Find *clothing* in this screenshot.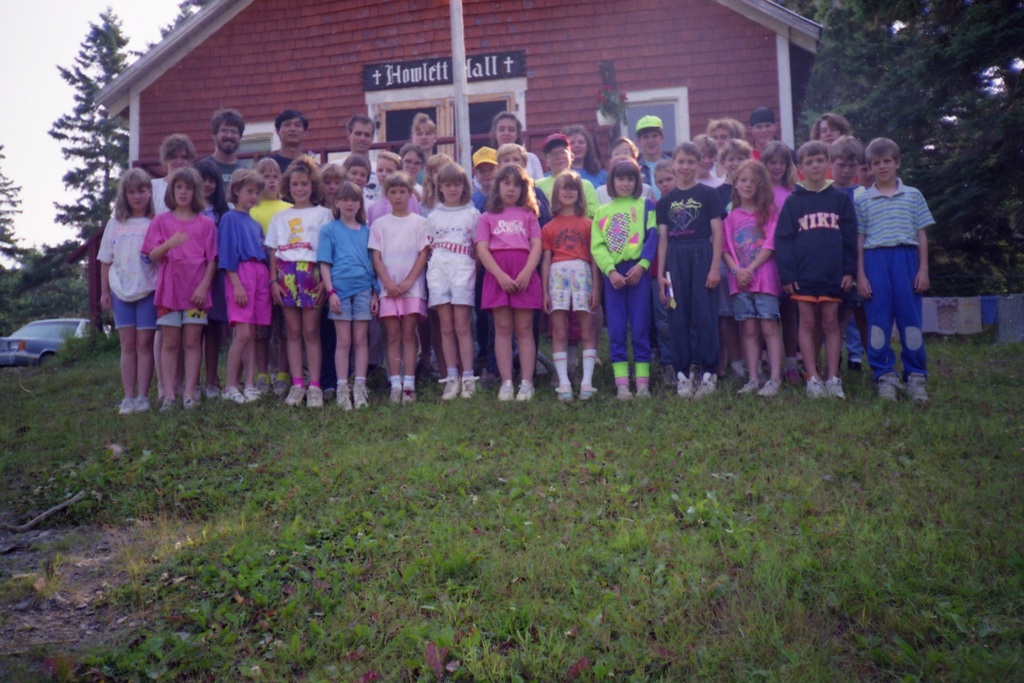
The bounding box for *clothing* is 852:177:934:244.
